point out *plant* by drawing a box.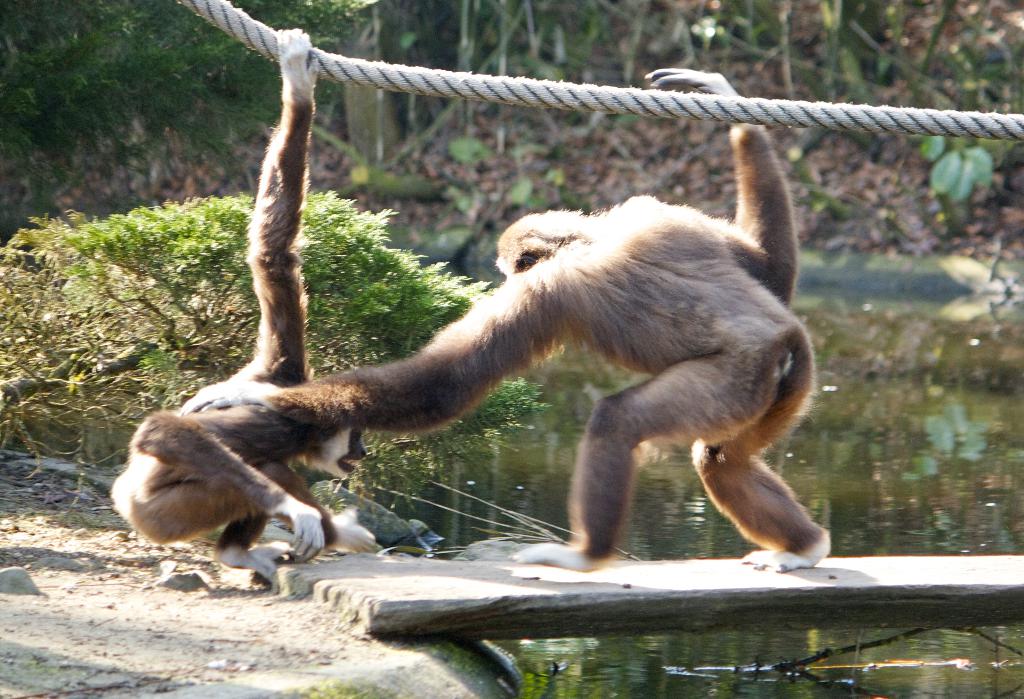
916:139:1023:213.
